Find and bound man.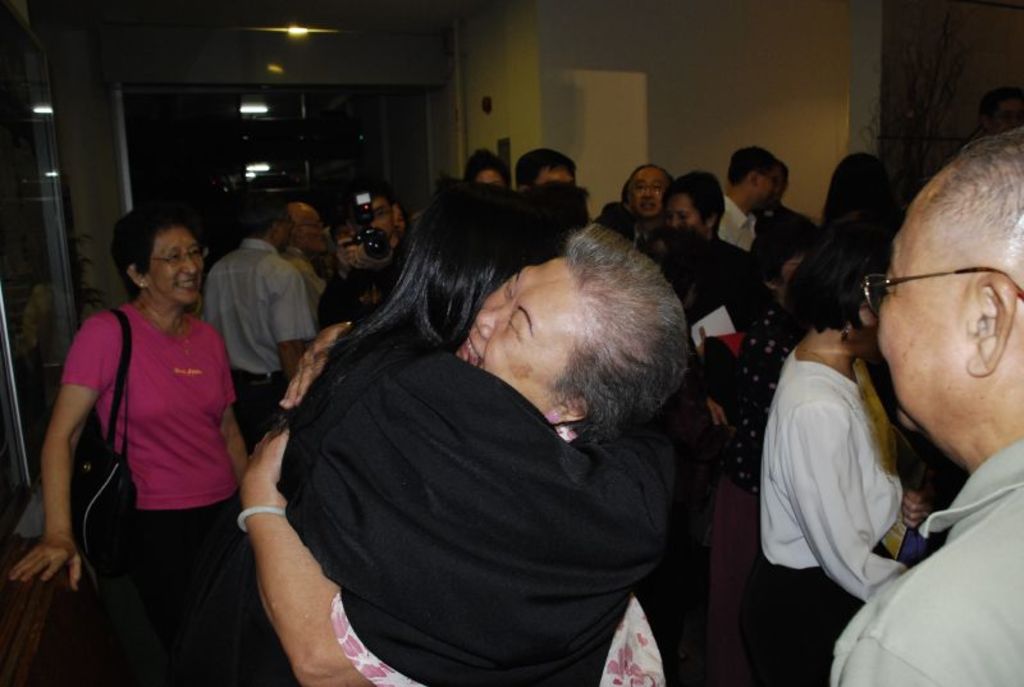
Bound: left=330, top=186, right=412, bottom=280.
